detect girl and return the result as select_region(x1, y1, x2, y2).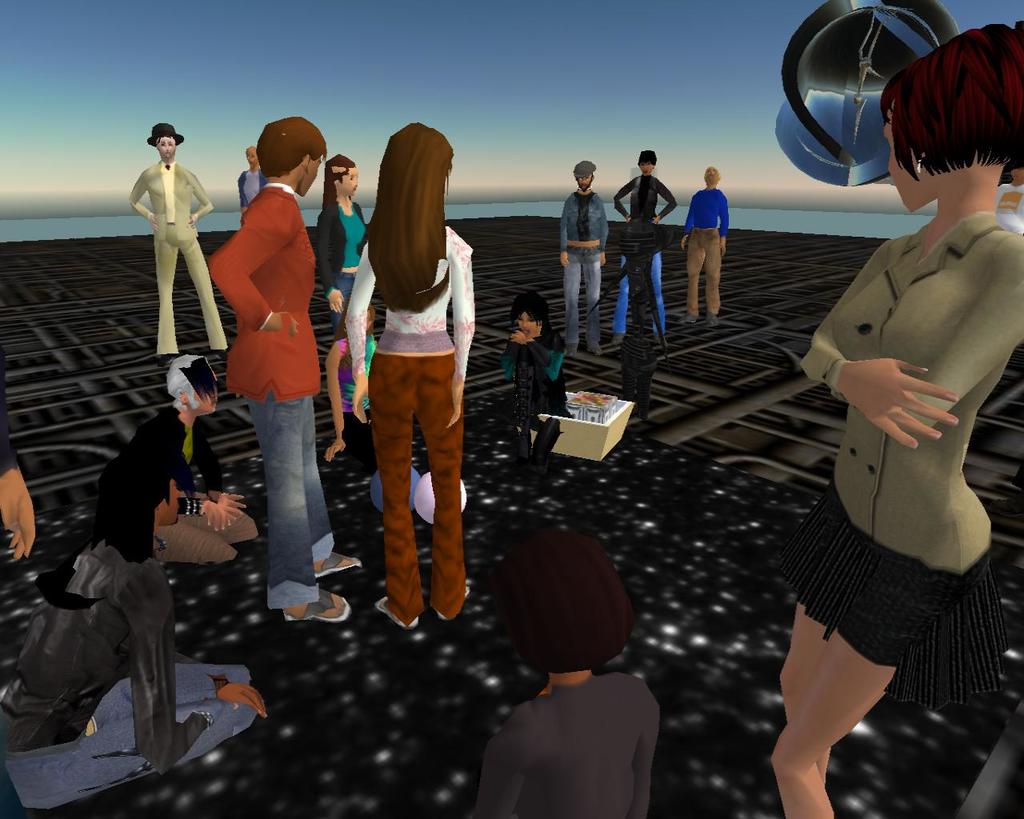
select_region(314, 153, 371, 411).
